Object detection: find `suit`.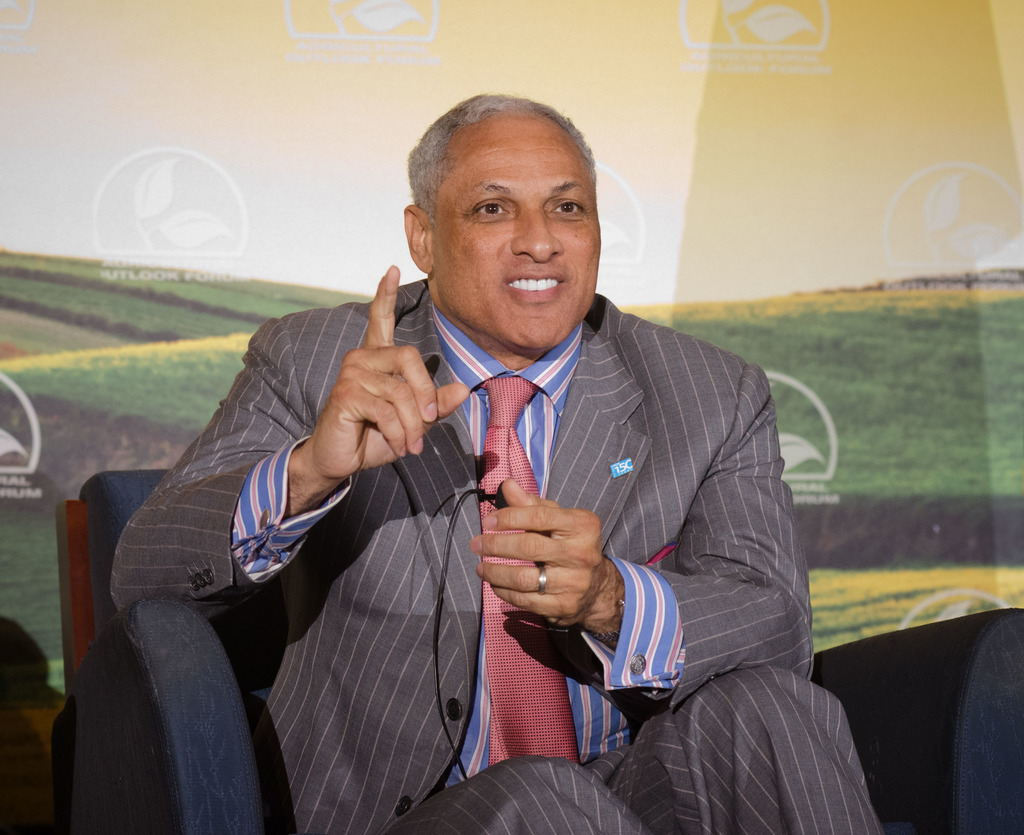
[x1=140, y1=198, x2=808, y2=834].
